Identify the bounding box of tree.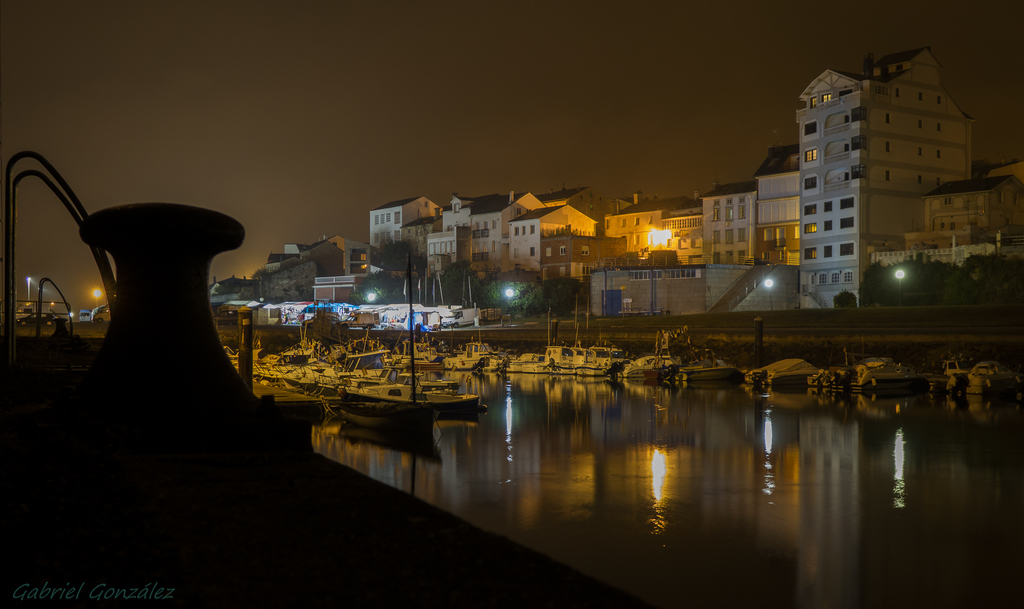
{"x1": 858, "y1": 263, "x2": 895, "y2": 305}.
